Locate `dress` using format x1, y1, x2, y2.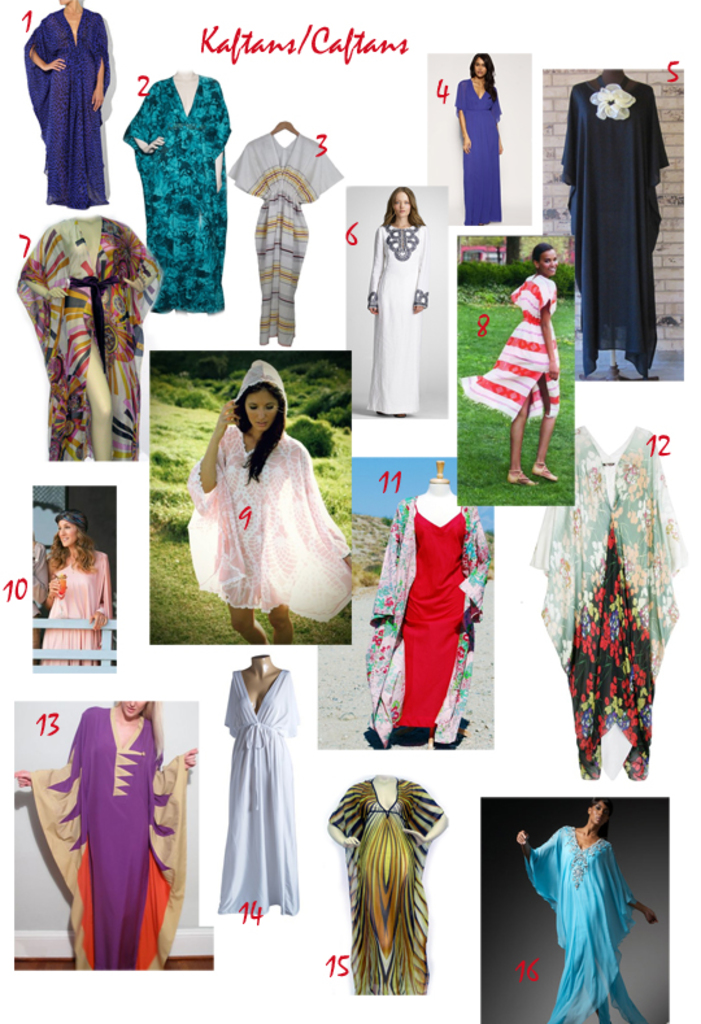
32, 705, 188, 967.
